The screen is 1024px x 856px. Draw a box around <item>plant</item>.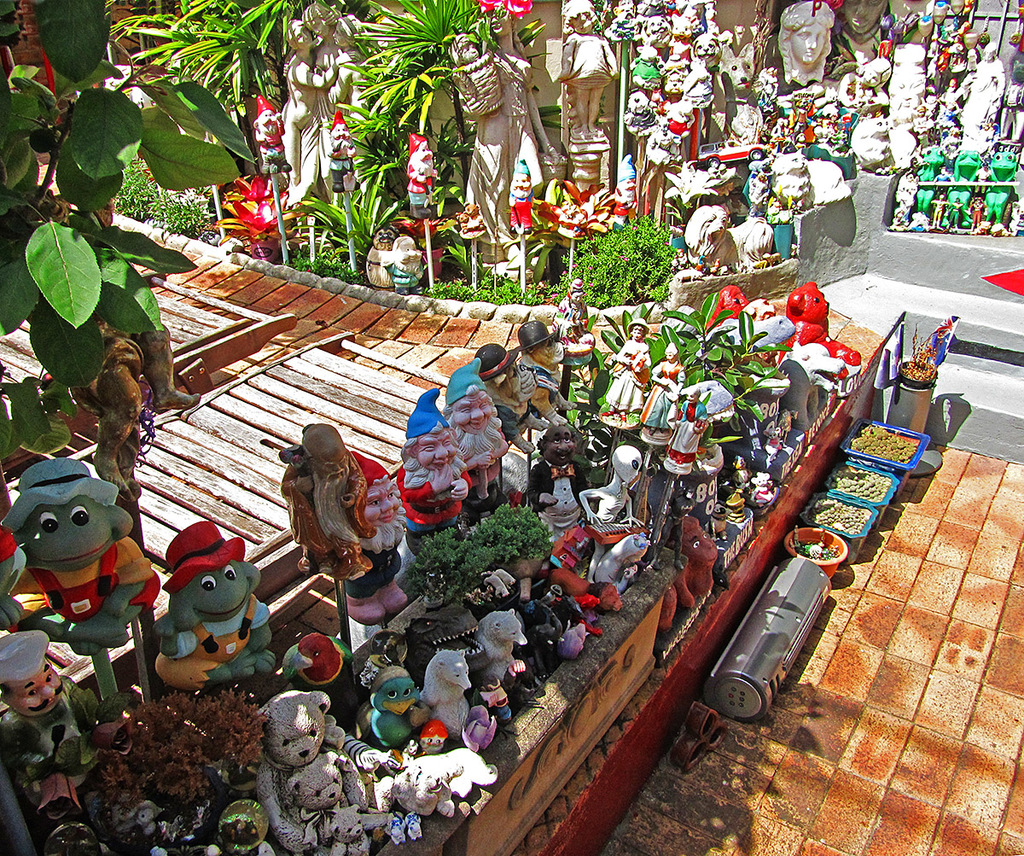
0, 0, 253, 462.
